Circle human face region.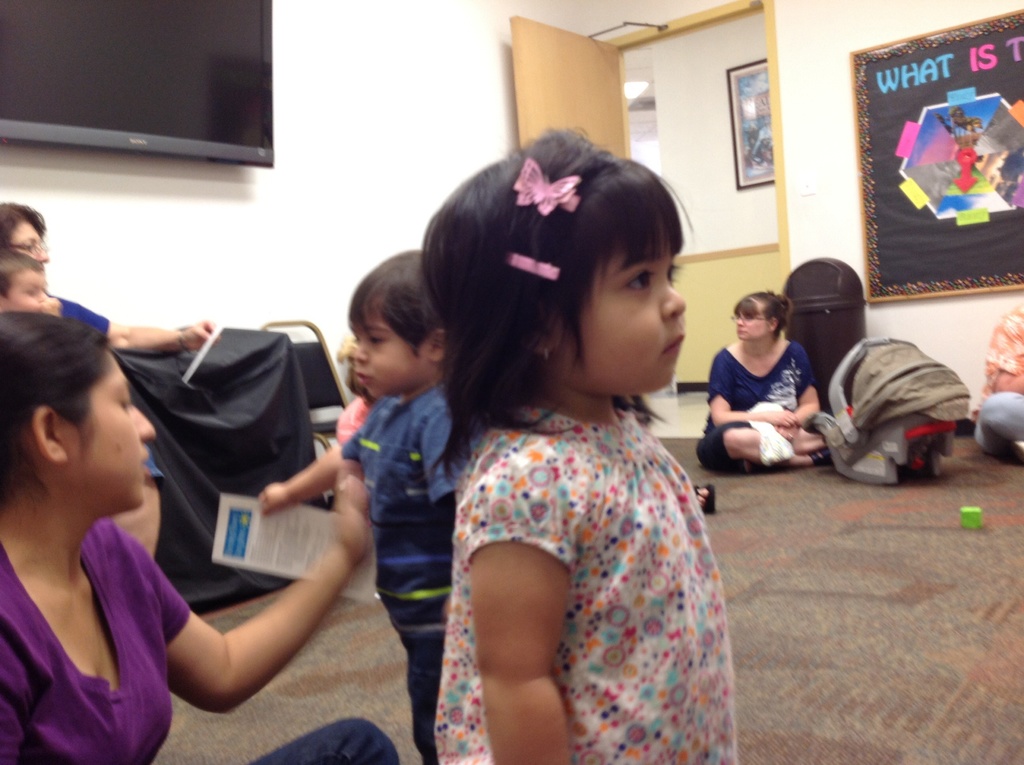
Region: bbox(738, 300, 770, 341).
